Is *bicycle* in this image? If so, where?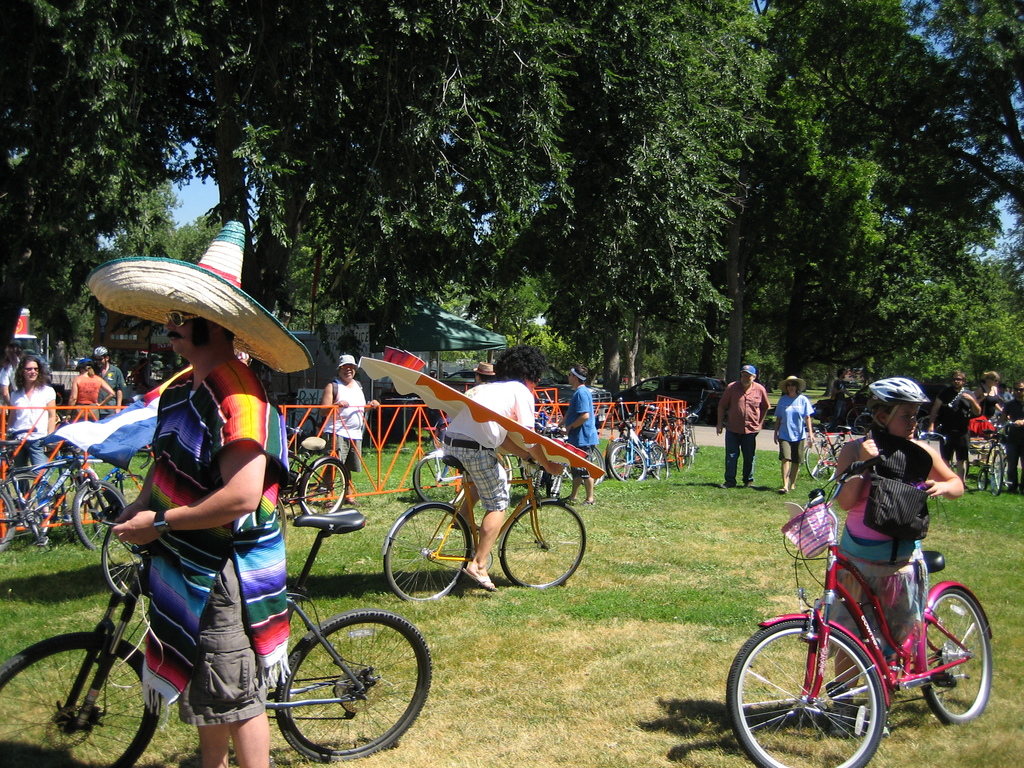
Yes, at {"x1": 275, "y1": 418, "x2": 348, "y2": 516}.
